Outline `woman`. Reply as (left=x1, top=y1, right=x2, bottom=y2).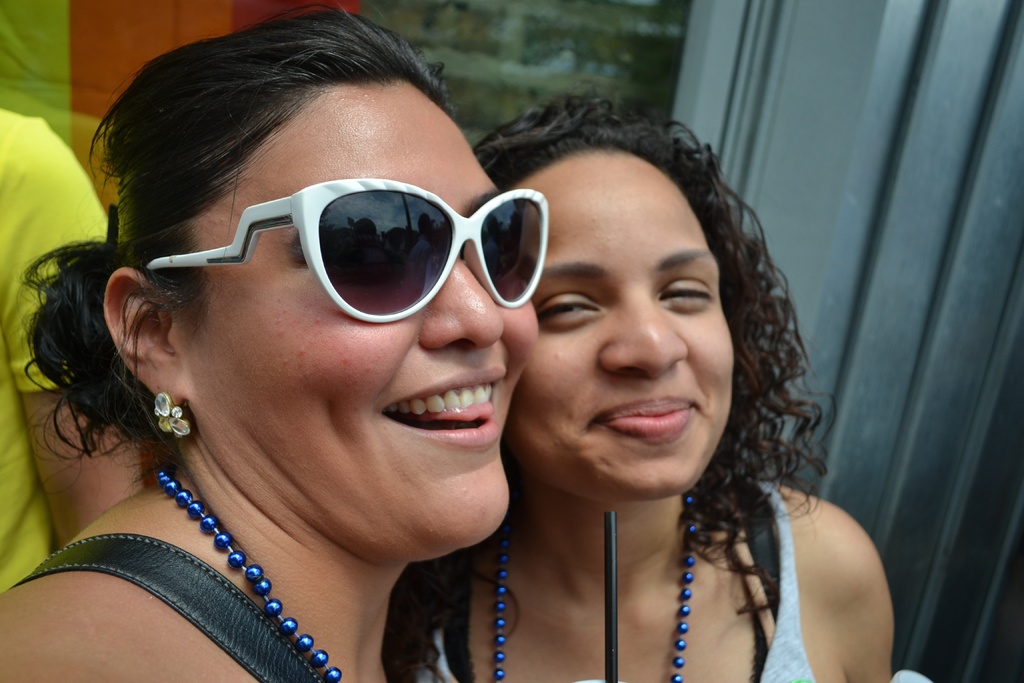
(left=2, top=4, right=540, bottom=682).
